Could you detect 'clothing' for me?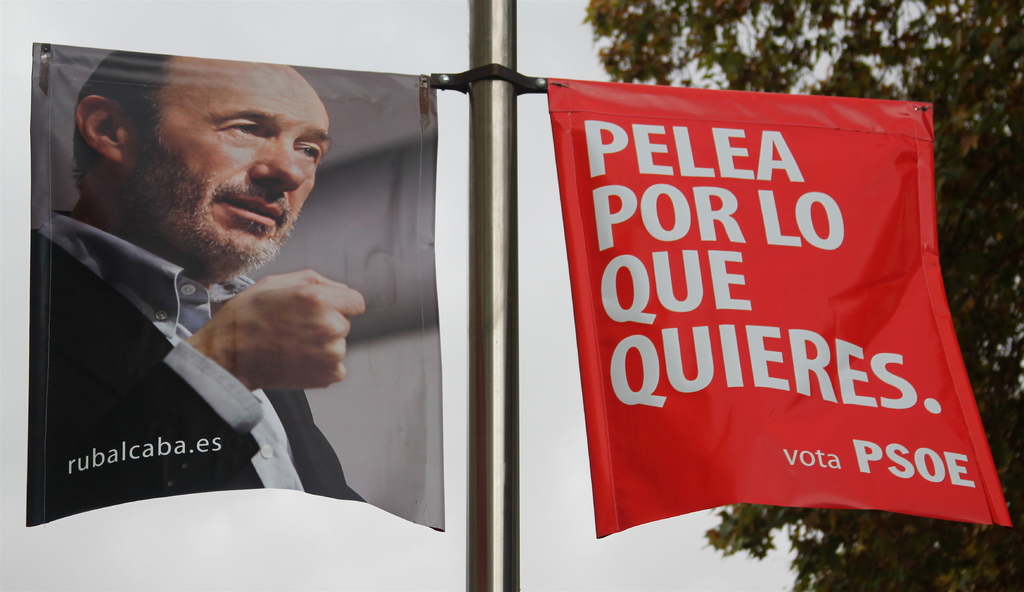
Detection result: left=32, top=144, right=367, bottom=512.
